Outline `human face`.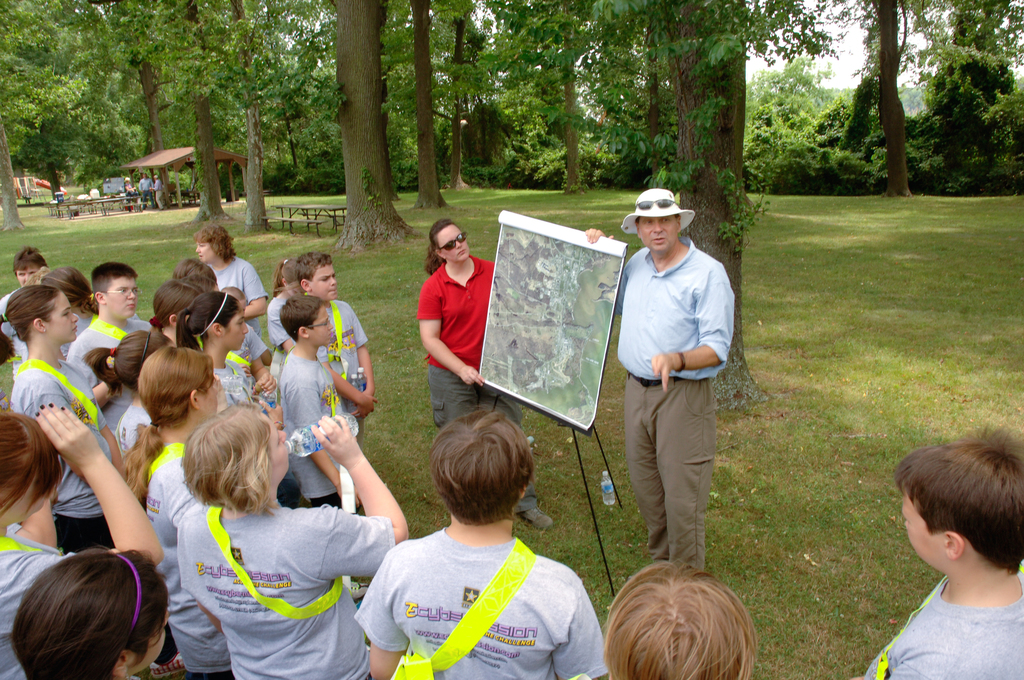
Outline: [196, 241, 217, 262].
